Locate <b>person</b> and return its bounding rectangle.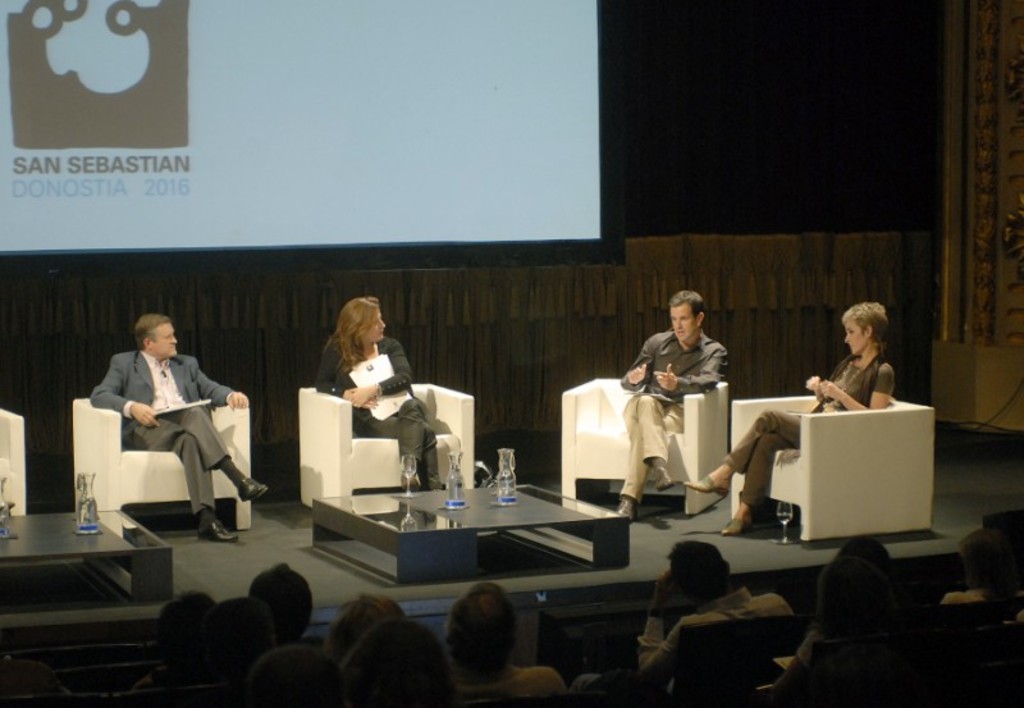
region(88, 315, 268, 545).
